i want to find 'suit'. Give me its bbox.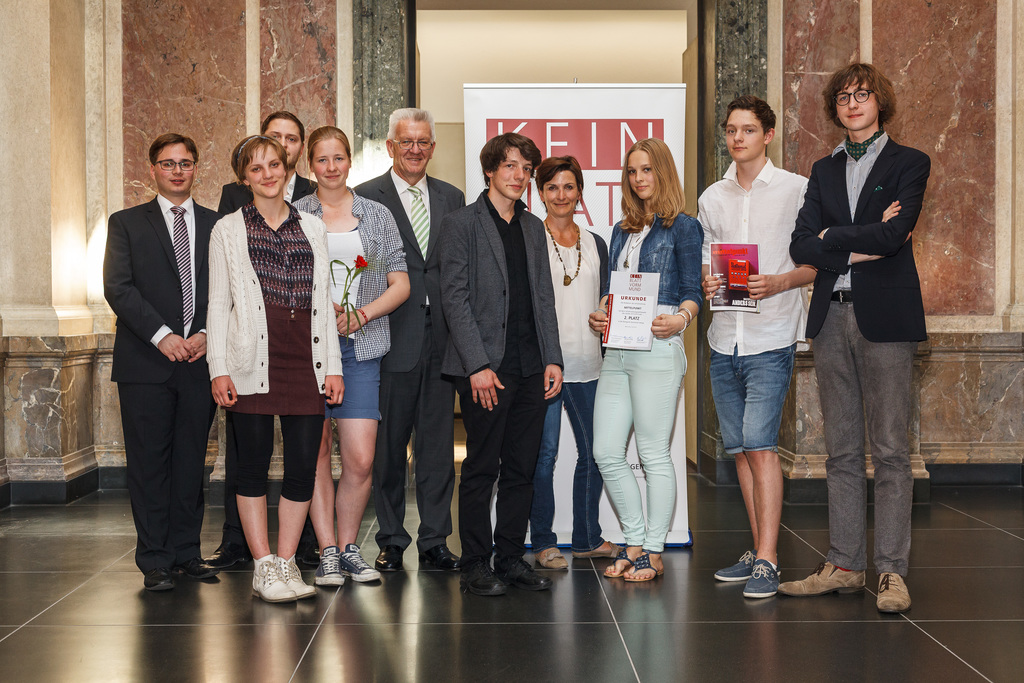
bbox=[444, 193, 572, 577].
